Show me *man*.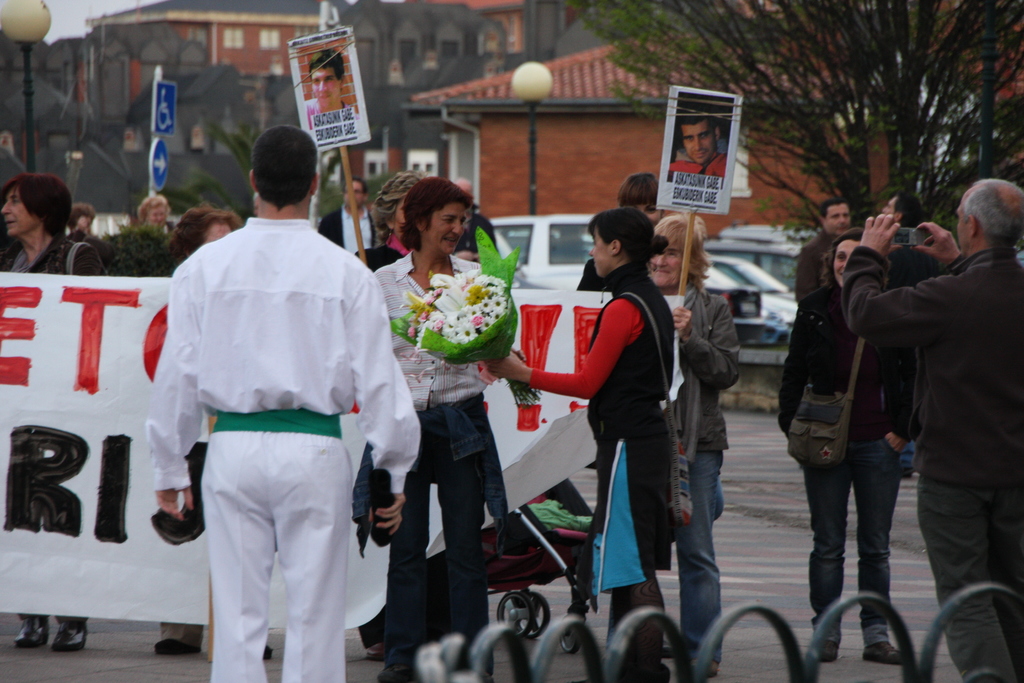
*man* is here: box=[134, 195, 179, 242].
